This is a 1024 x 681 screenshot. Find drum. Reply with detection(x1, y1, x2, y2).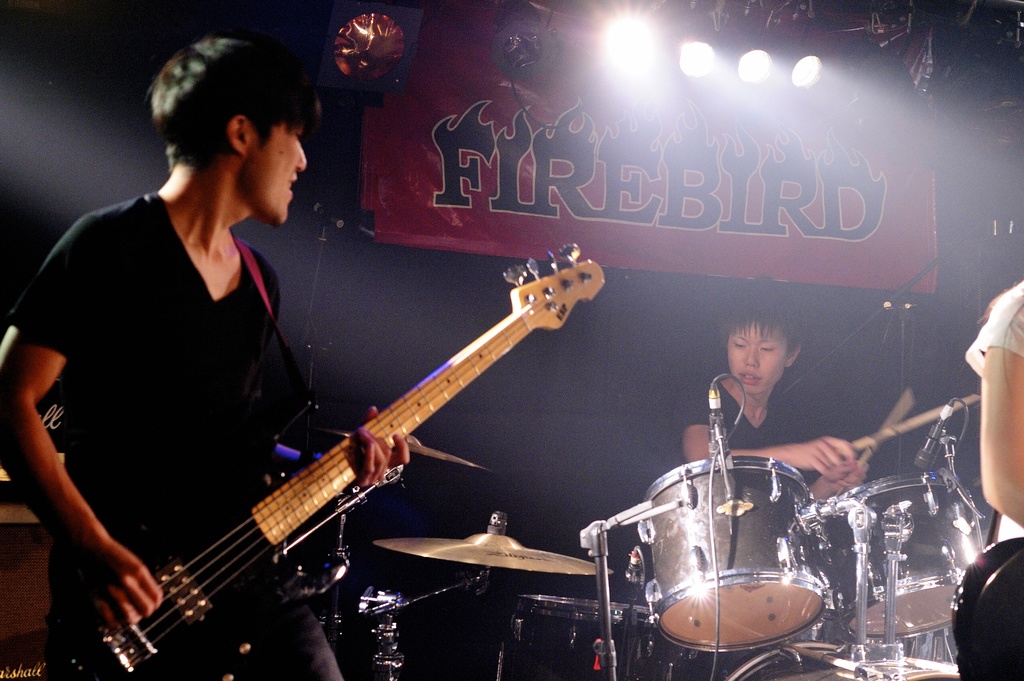
detection(644, 459, 829, 650).
